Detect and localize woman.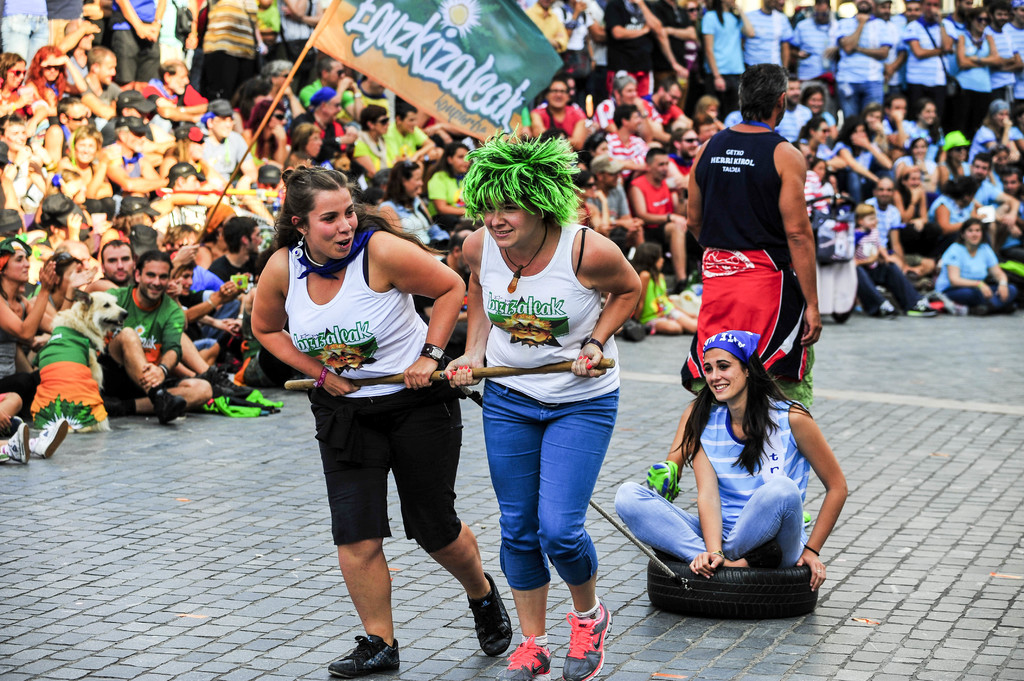
Localized at 253 175 488 647.
